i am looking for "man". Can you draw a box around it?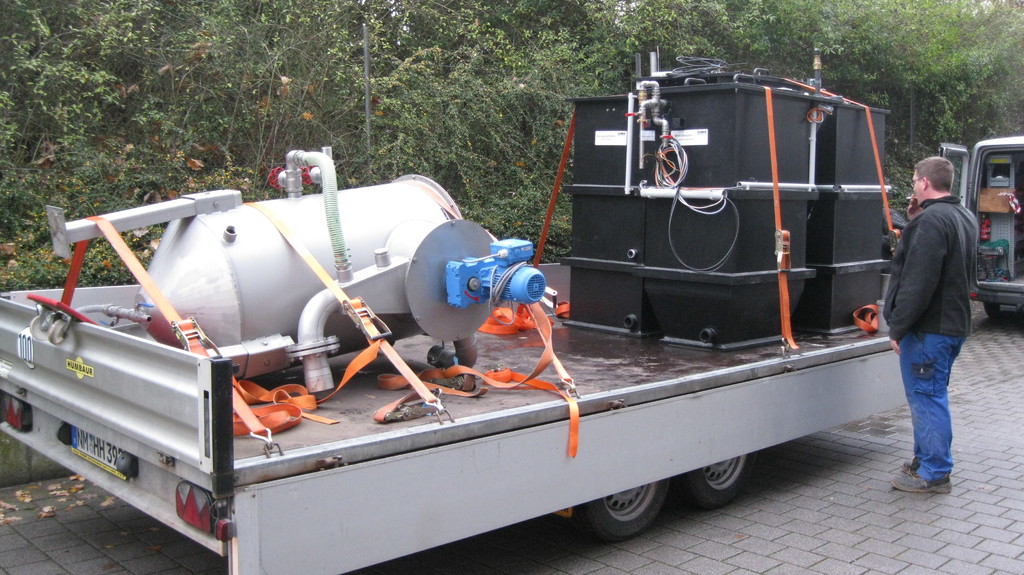
Sure, the bounding box is (874,154,988,487).
